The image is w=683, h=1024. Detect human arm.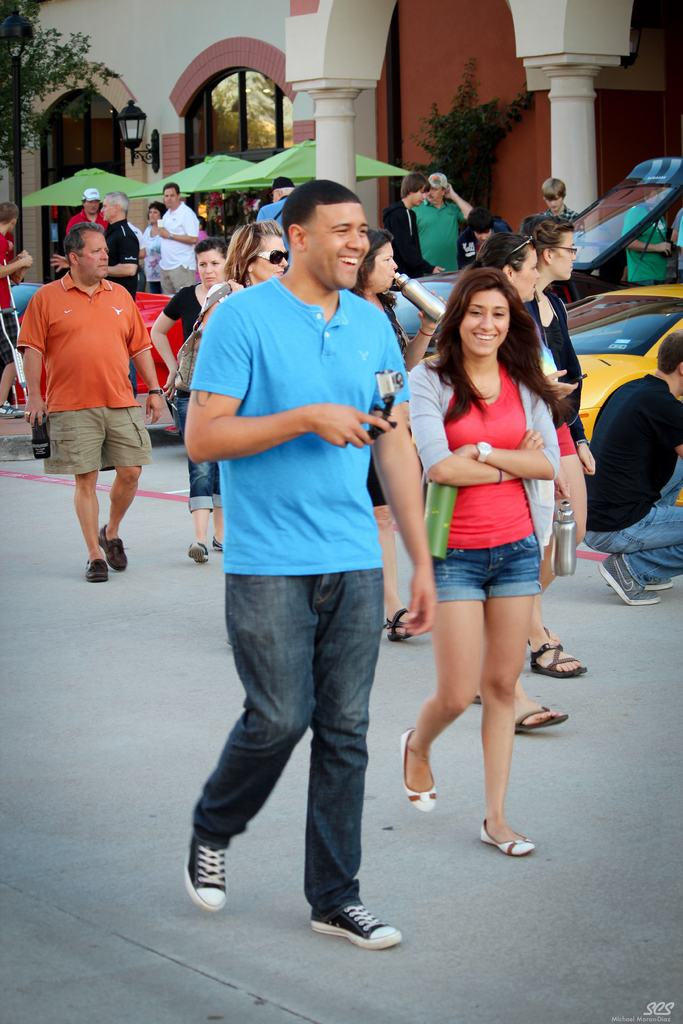
Detection: [left=127, top=287, right=166, bottom=435].
